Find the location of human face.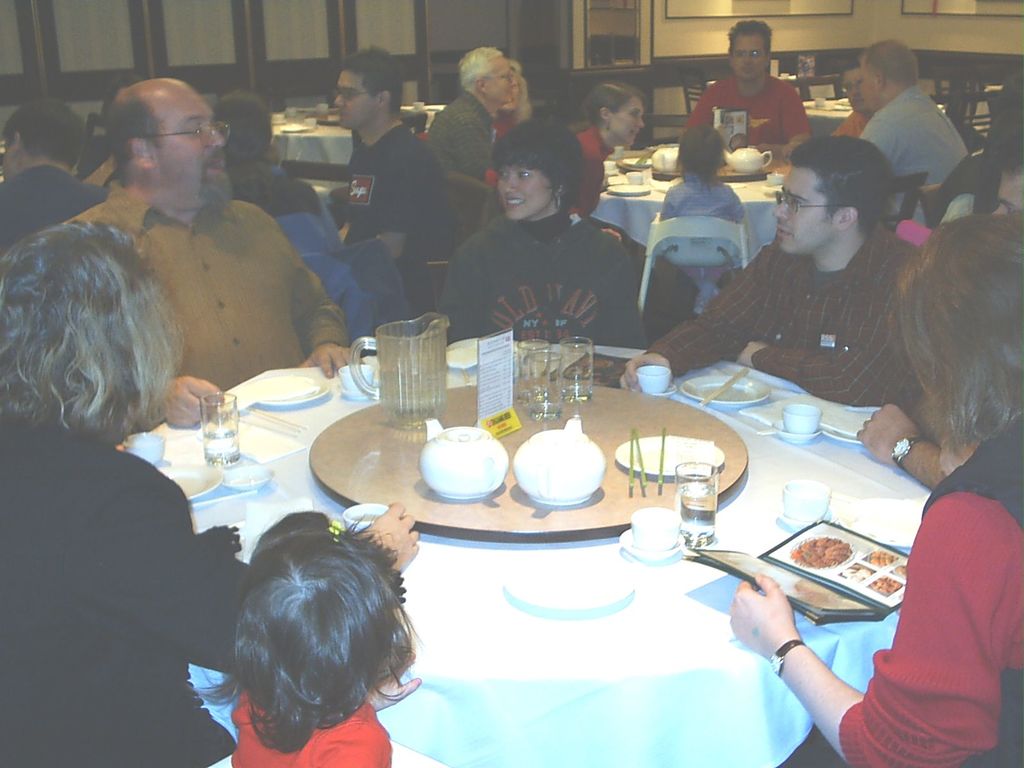
Location: x1=733, y1=30, x2=769, y2=79.
